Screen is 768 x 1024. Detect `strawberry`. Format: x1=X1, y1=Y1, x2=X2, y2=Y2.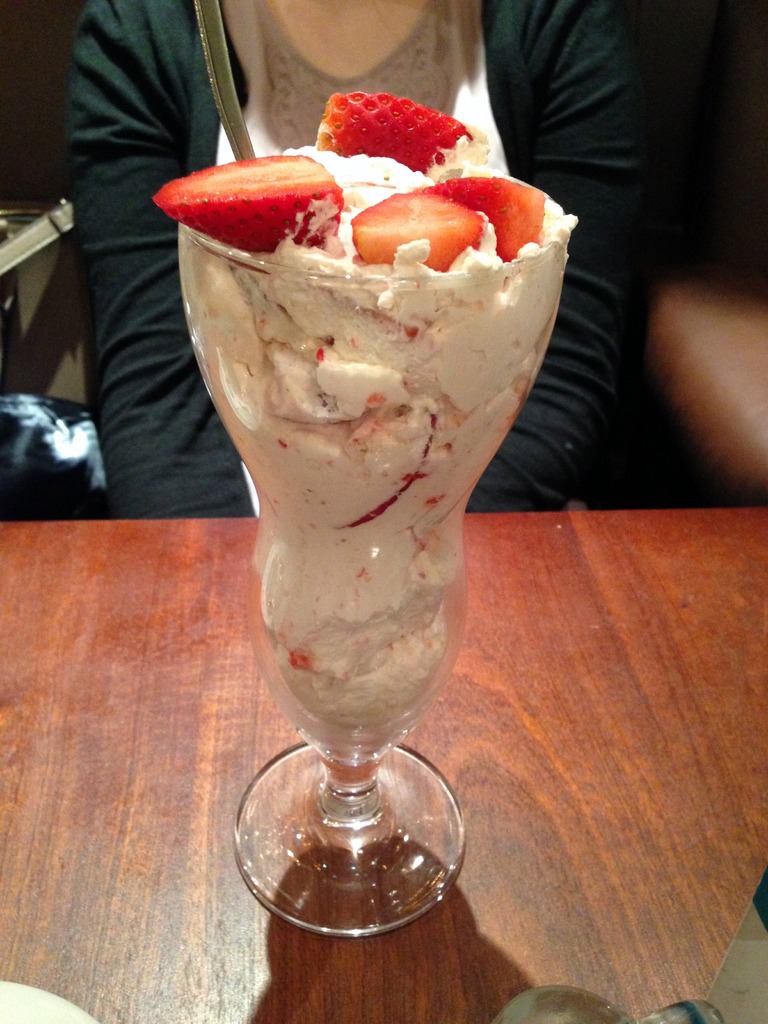
x1=305, y1=83, x2=468, y2=154.
